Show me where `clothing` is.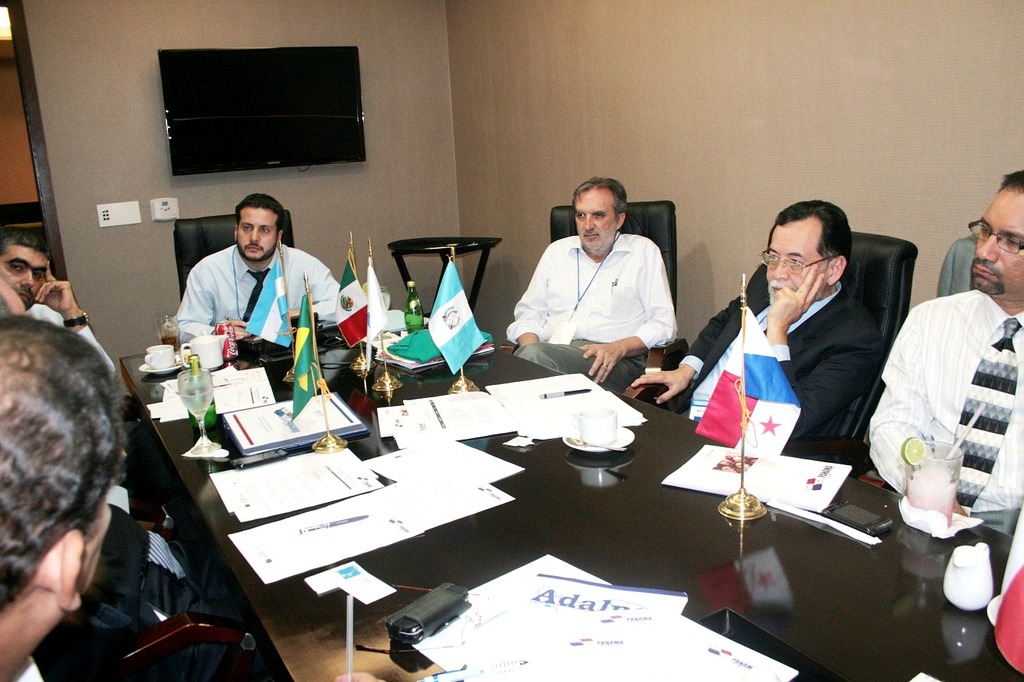
`clothing` is at bbox(7, 625, 289, 681).
